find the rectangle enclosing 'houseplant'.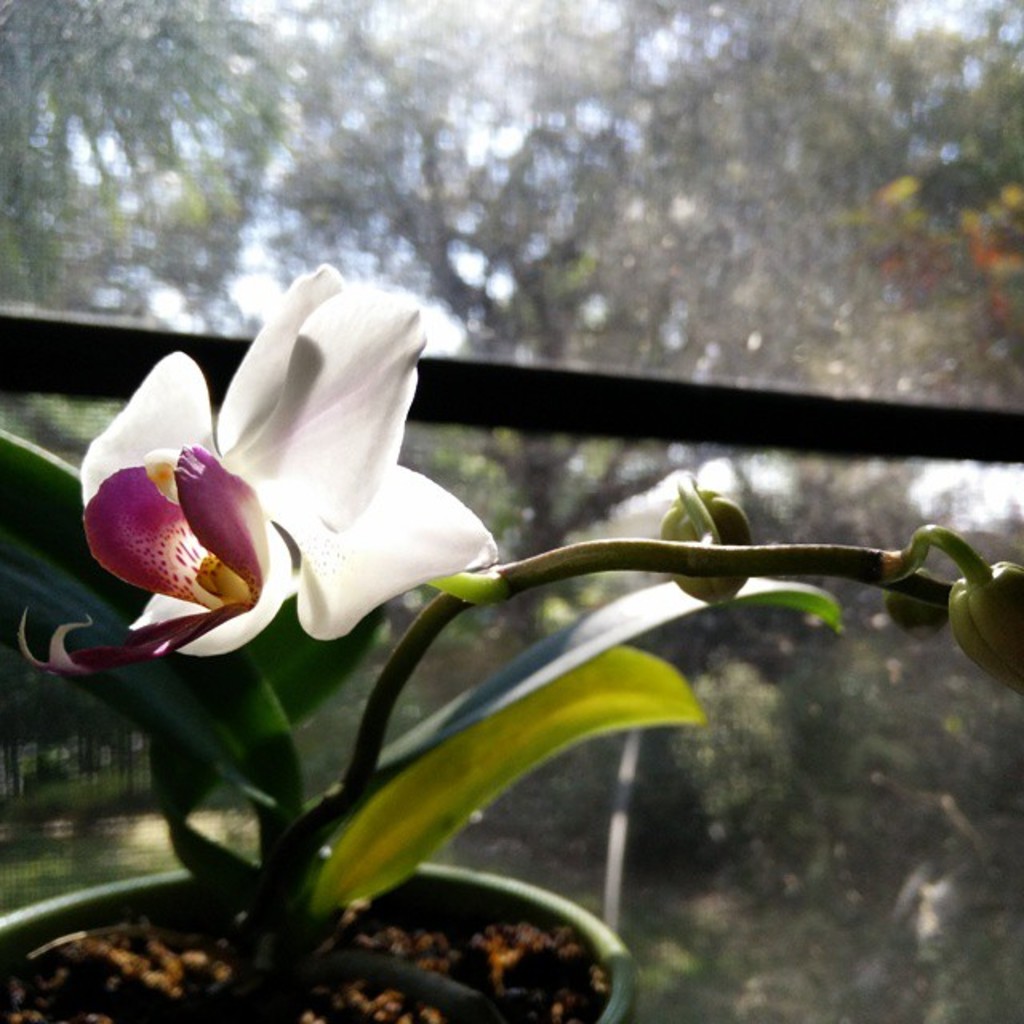
select_region(0, 170, 1000, 1023).
